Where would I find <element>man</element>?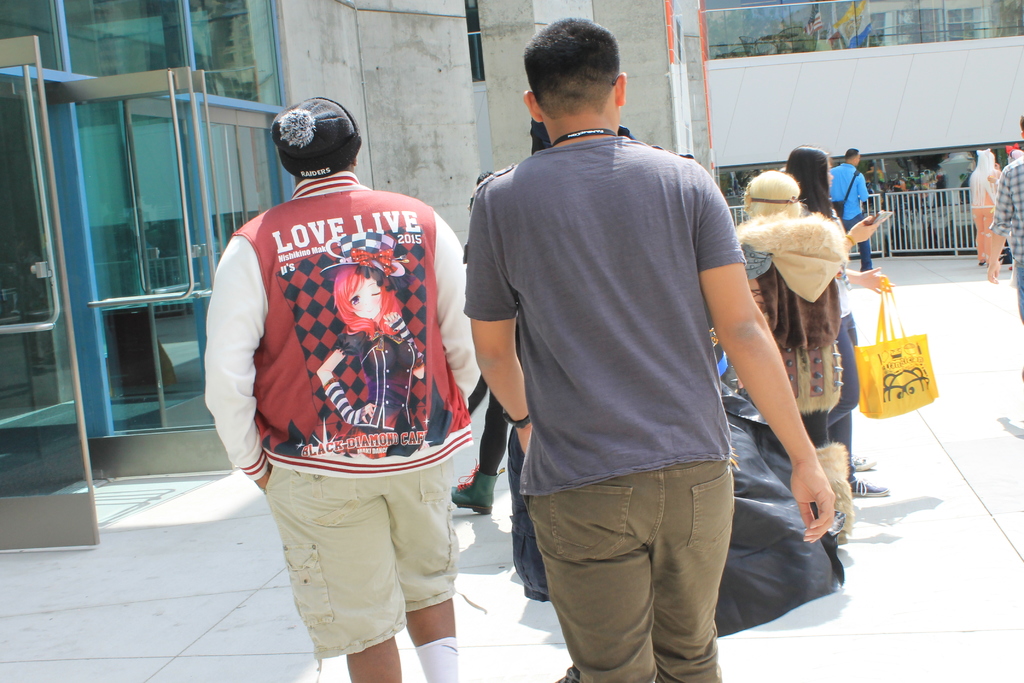
At rect(984, 111, 1023, 325).
